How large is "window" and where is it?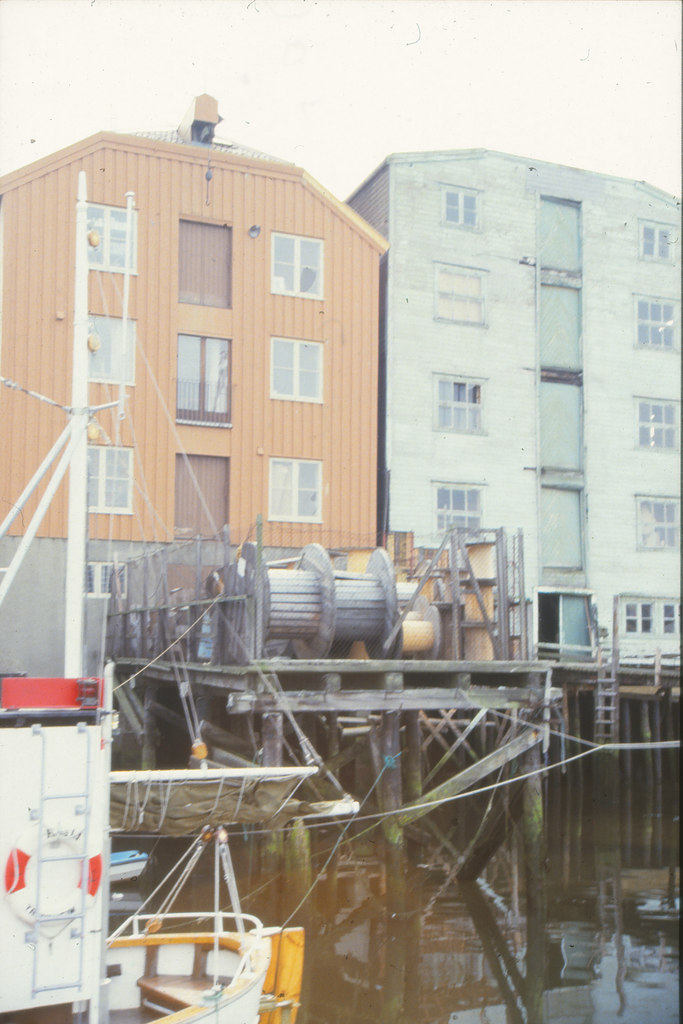
Bounding box: left=268, top=337, right=325, bottom=398.
